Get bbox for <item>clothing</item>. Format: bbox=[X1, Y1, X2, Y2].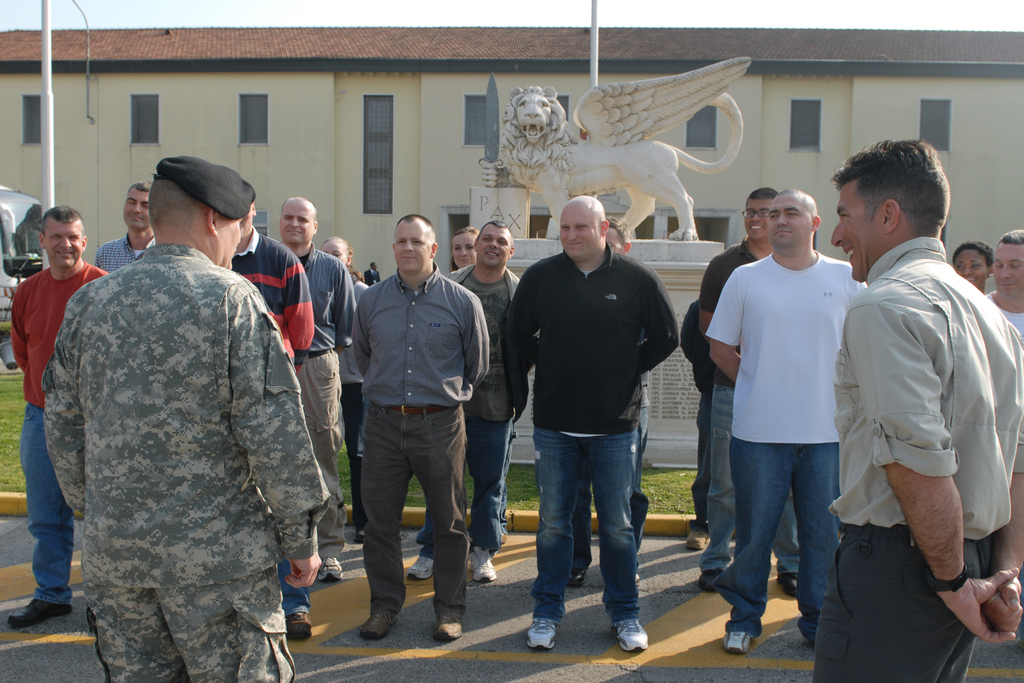
bbox=[8, 262, 105, 606].
